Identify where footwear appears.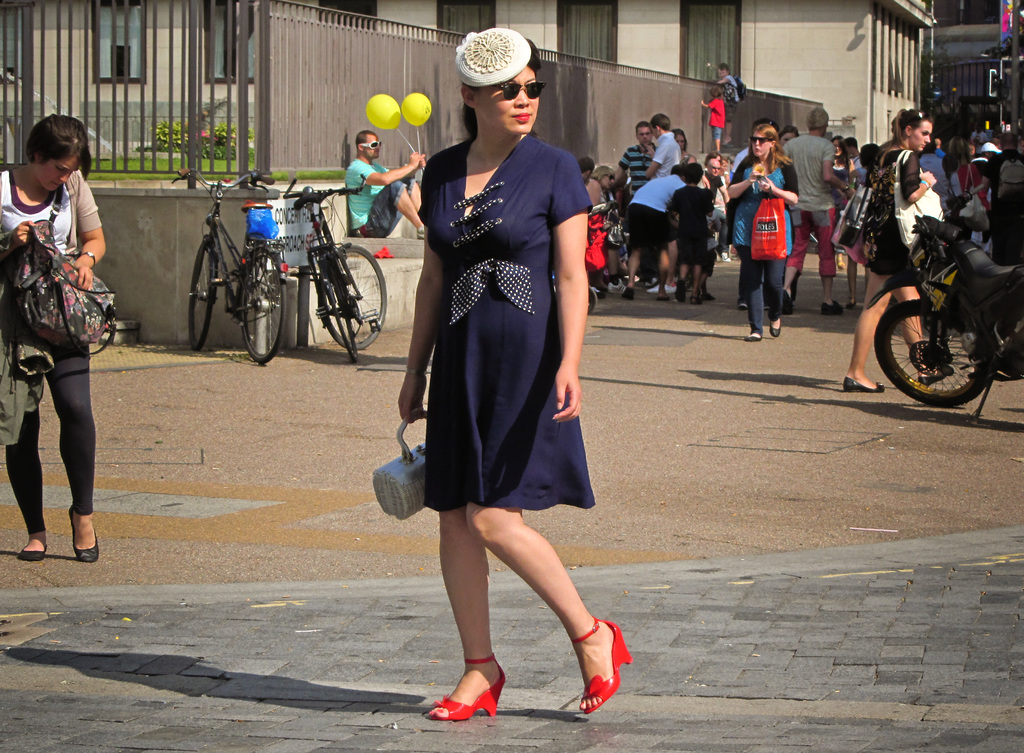
Appears at <region>67, 504, 101, 563</region>.
